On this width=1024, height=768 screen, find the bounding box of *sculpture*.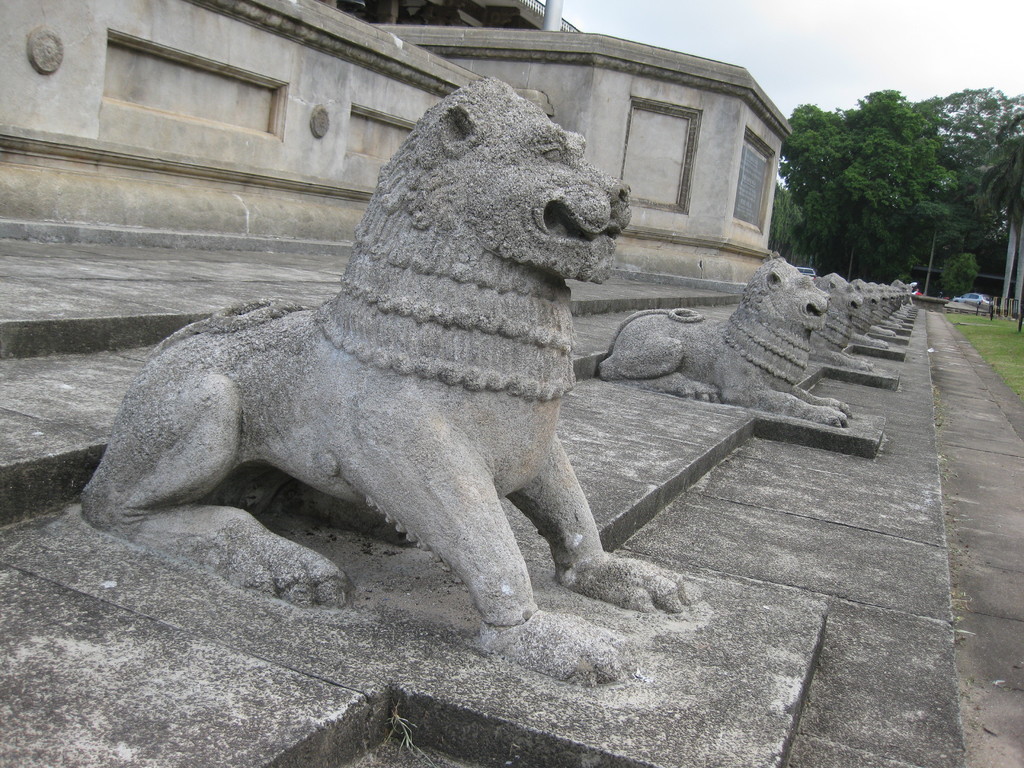
Bounding box: box=[872, 278, 895, 339].
